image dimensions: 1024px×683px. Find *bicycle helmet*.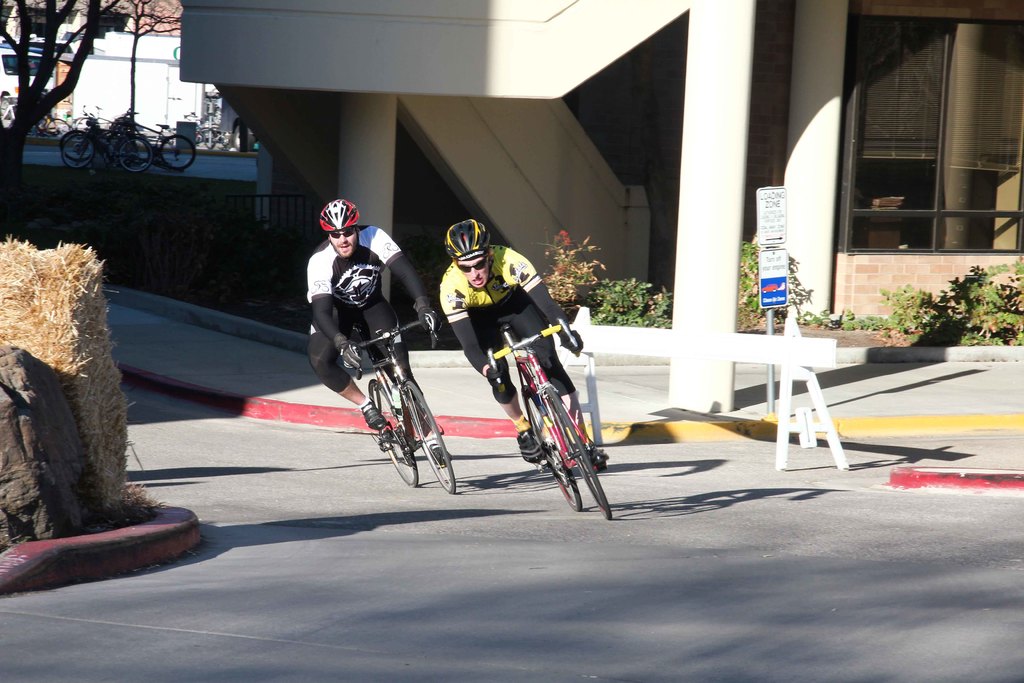
box=[442, 215, 493, 291].
